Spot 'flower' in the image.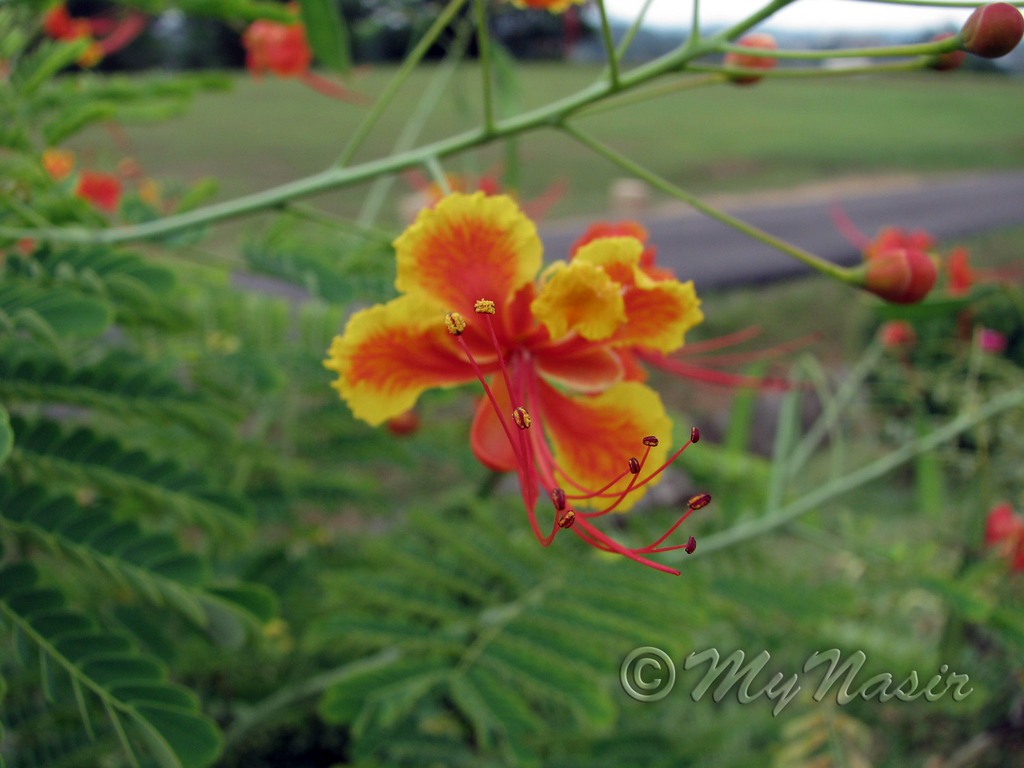
'flower' found at l=714, t=29, r=784, b=88.
